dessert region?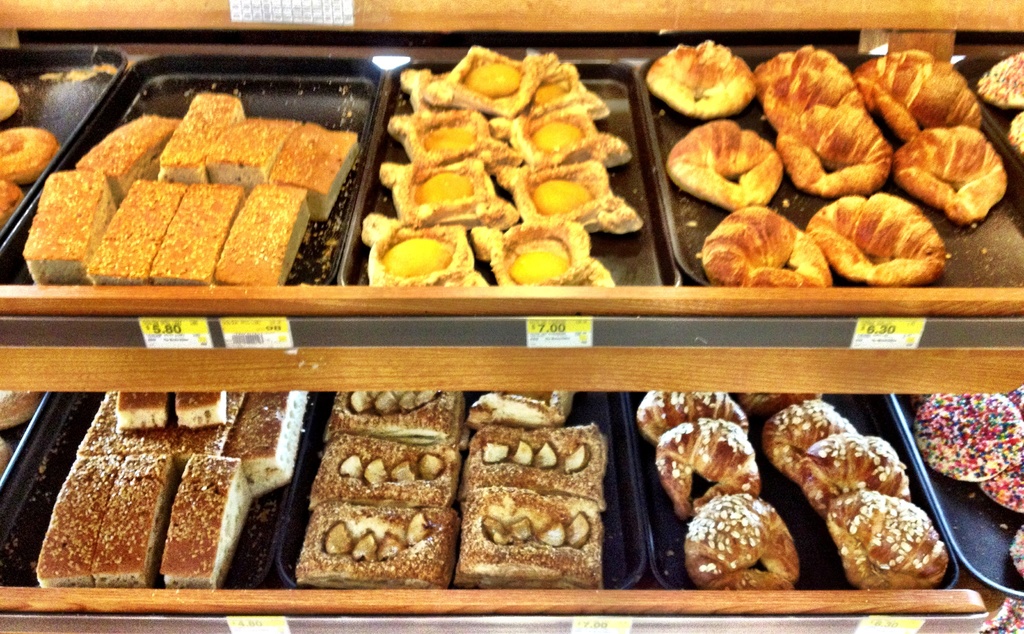
Rect(1005, 390, 1023, 452)
